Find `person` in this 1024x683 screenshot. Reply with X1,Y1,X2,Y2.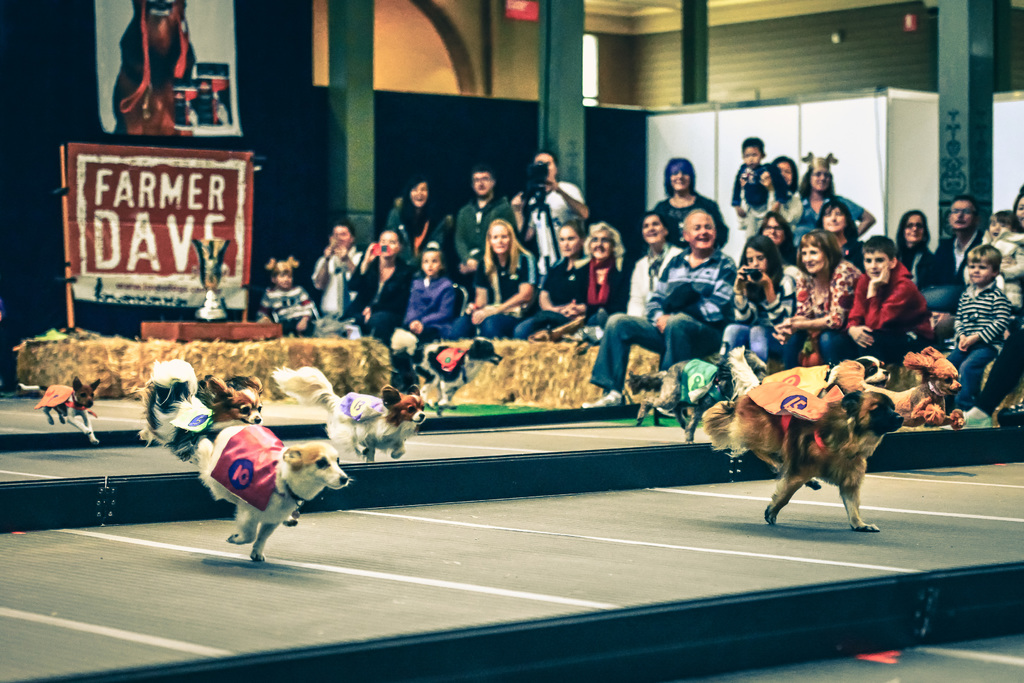
932,199,995,282.
